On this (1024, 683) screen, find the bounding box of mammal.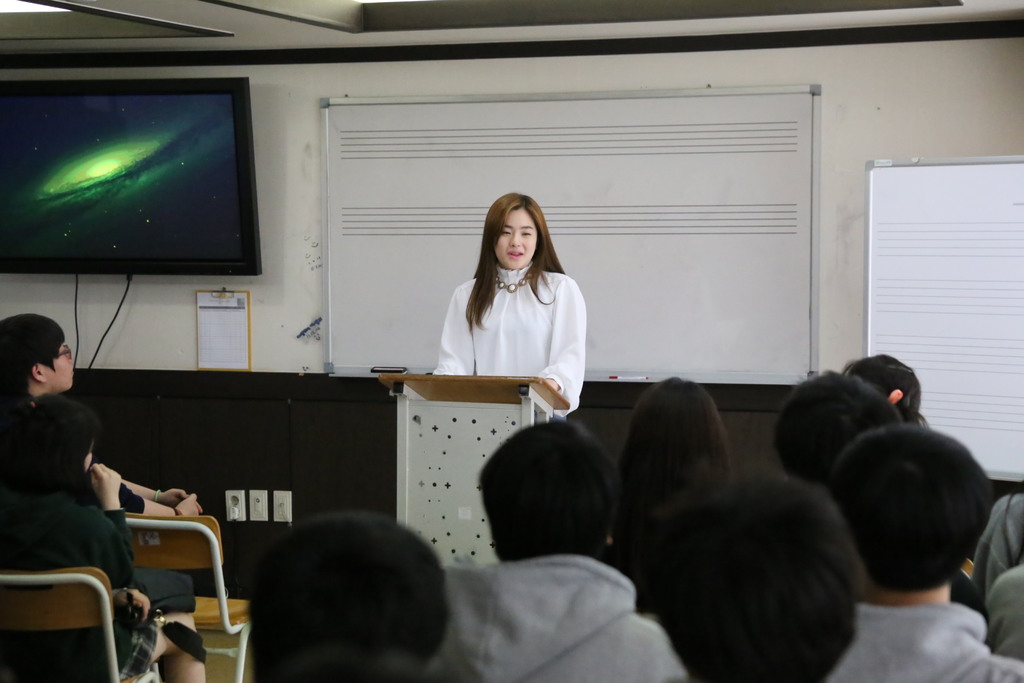
Bounding box: box(426, 188, 594, 382).
